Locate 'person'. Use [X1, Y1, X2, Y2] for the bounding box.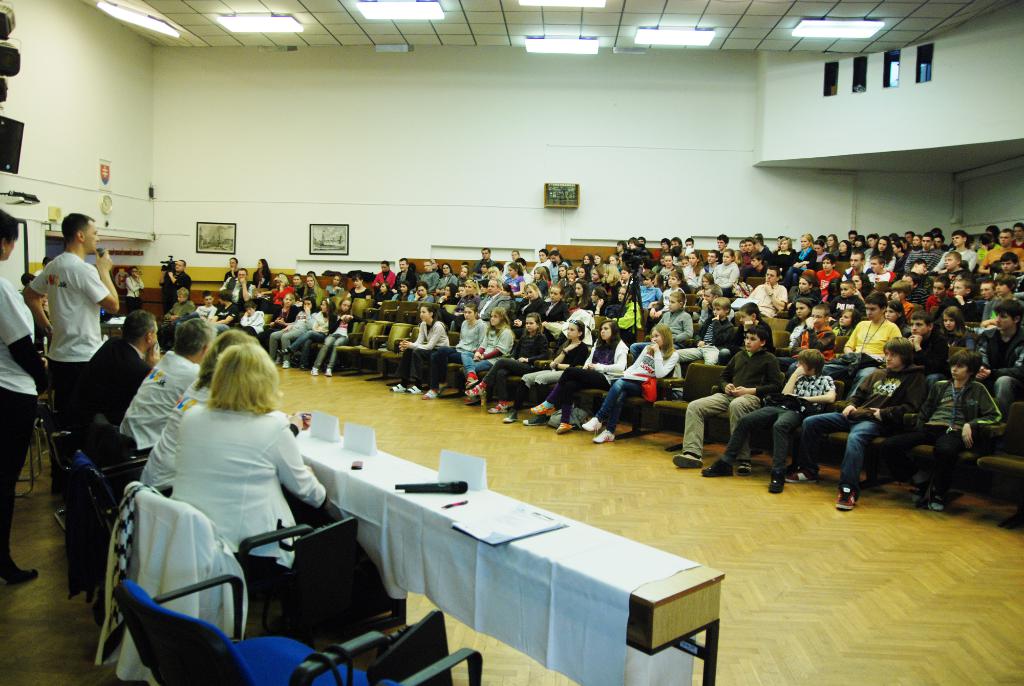
[601, 255, 623, 277].
